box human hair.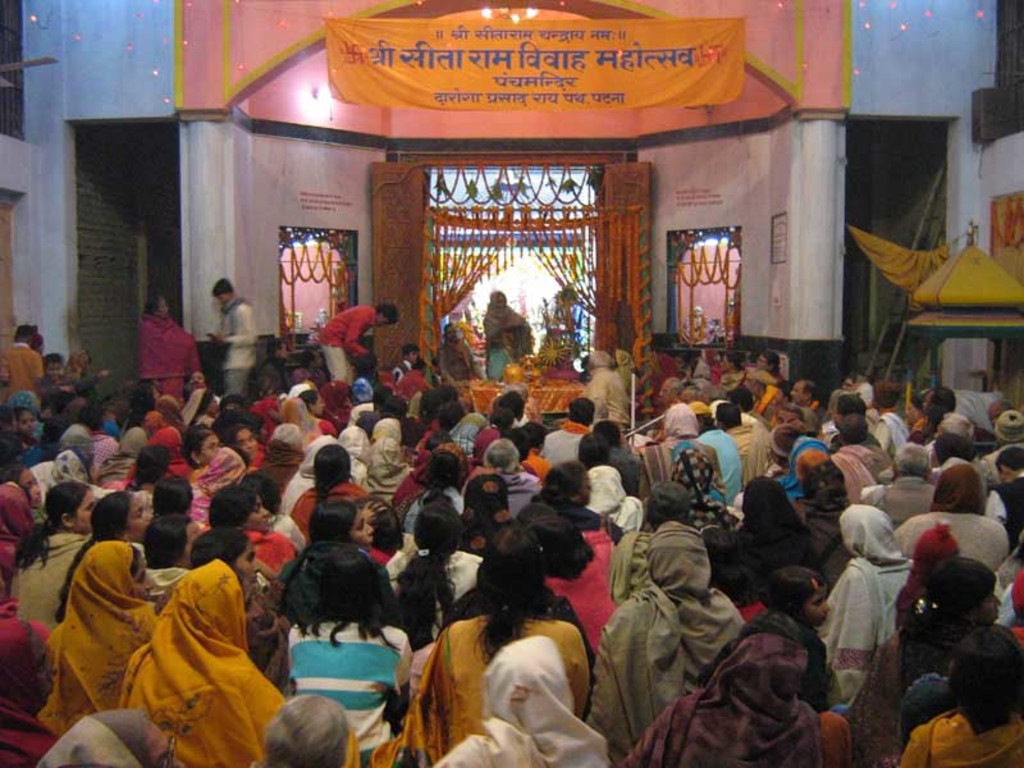
{"left": 314, "top": 440, "right": 352, "bottom": 509}.
